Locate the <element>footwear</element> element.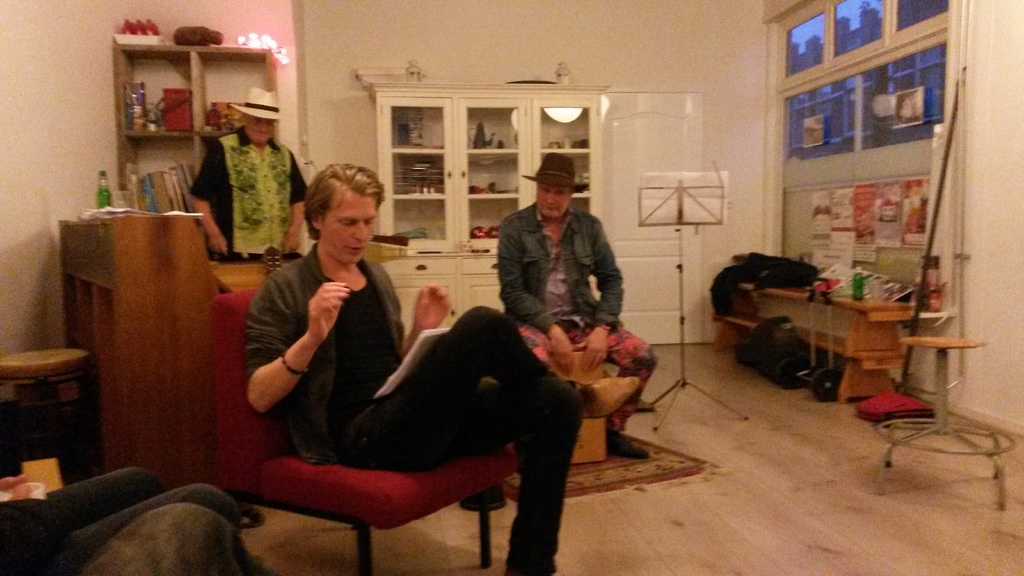
Element bbox: x1=584, y1=376, x2=639, y2=419.
